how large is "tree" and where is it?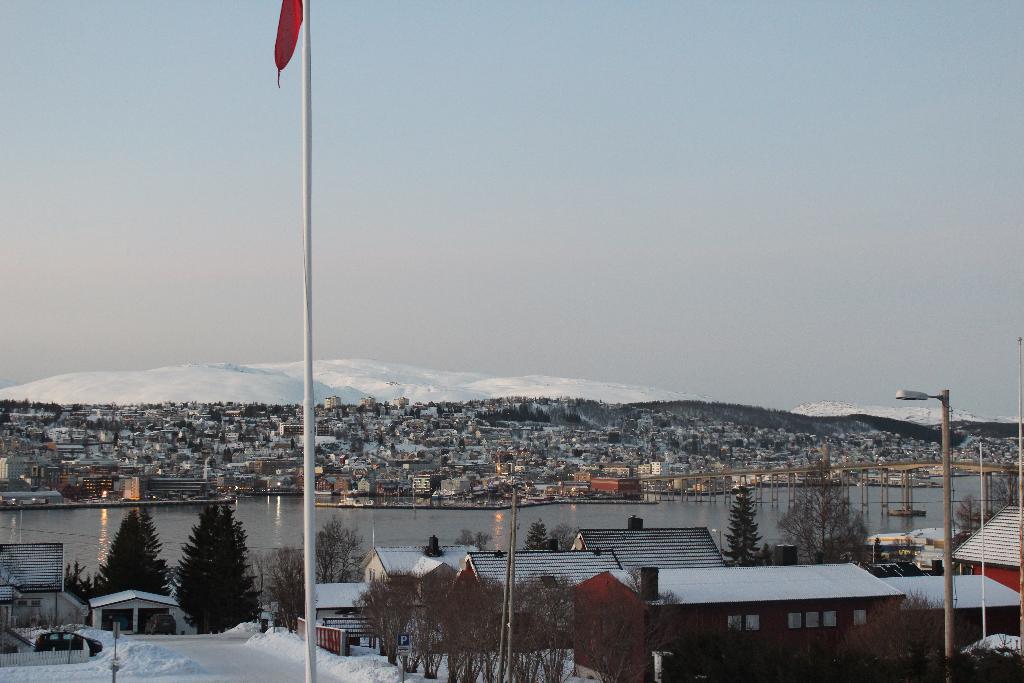
Bounding box: l=776, t=477, r=874, b=573.
